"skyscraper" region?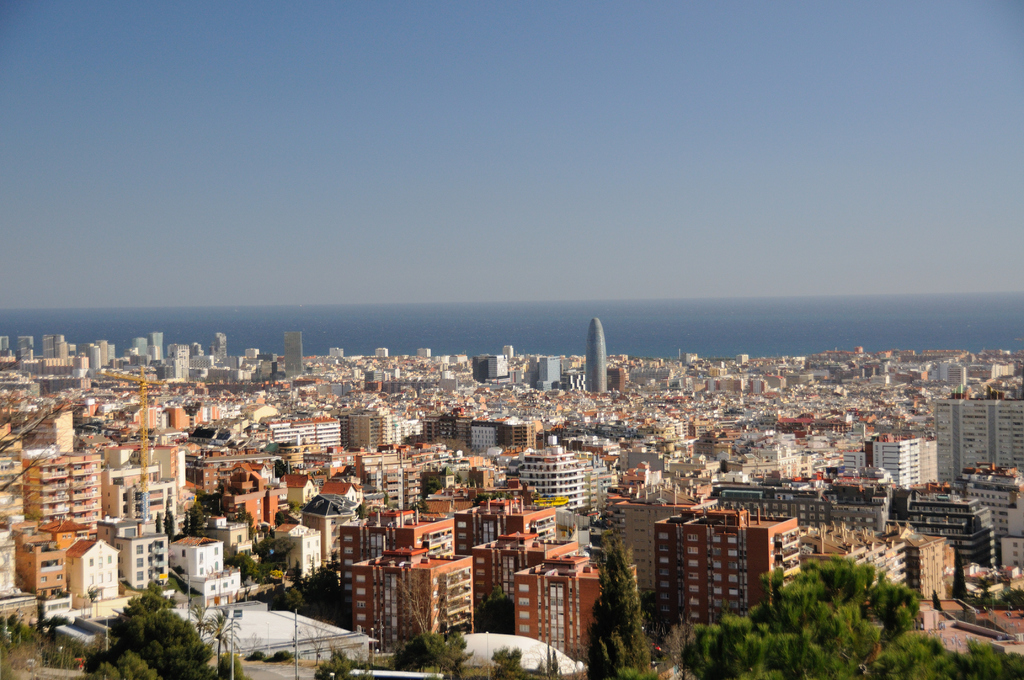
box=[584, 315, 614, 400]
